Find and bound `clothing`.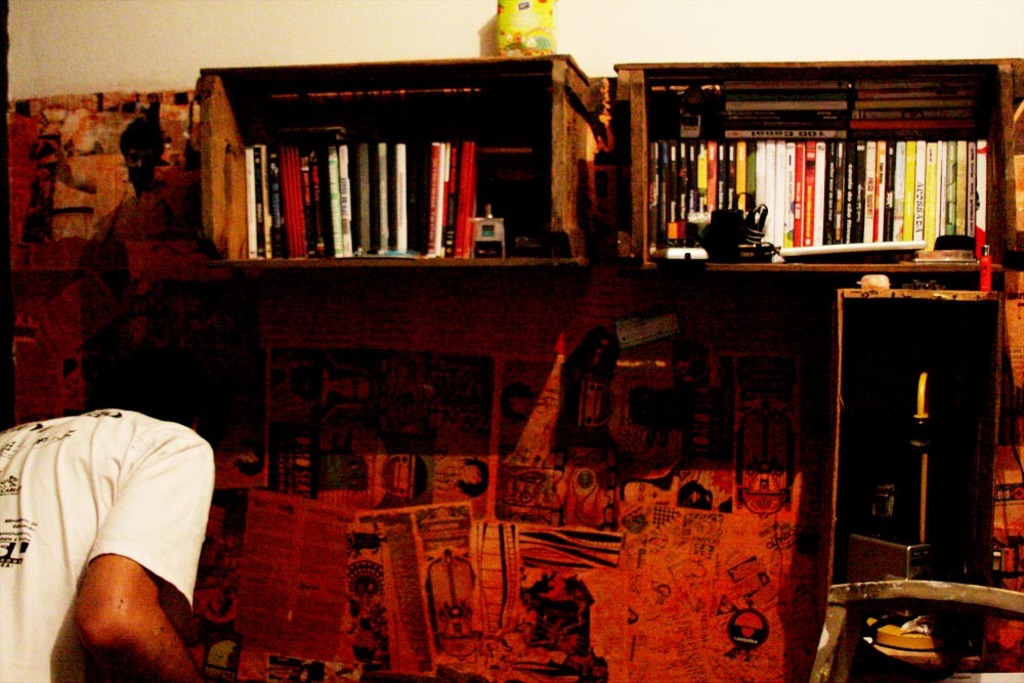
Bound: <box>0,388,207,682</box>.
